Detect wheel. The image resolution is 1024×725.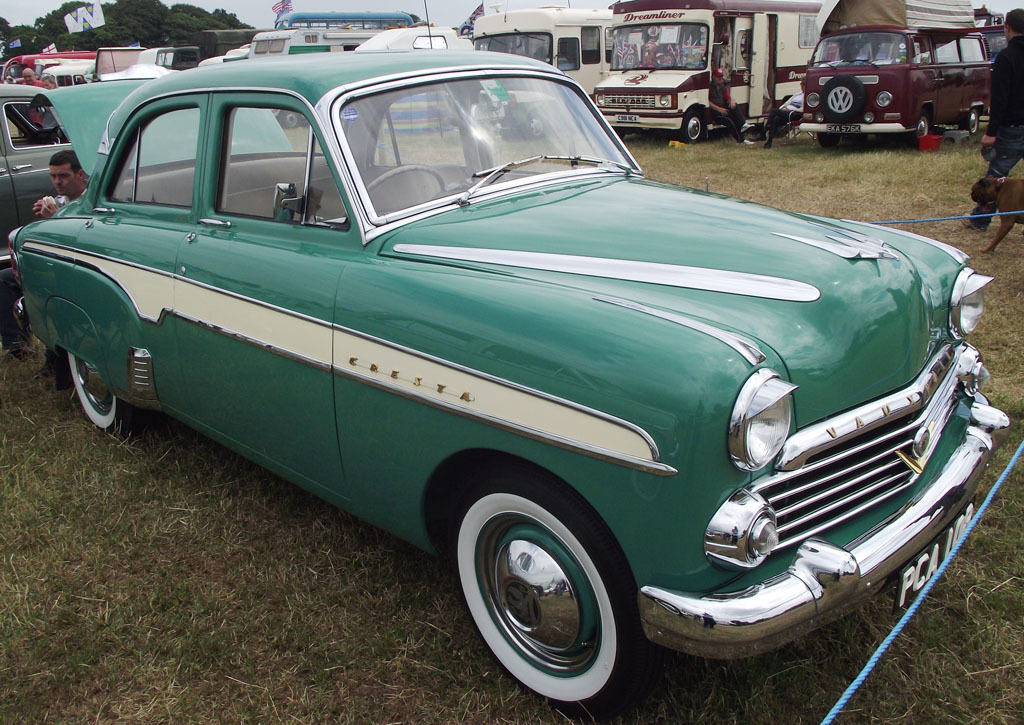
rect(682, 114, 702, 144).
